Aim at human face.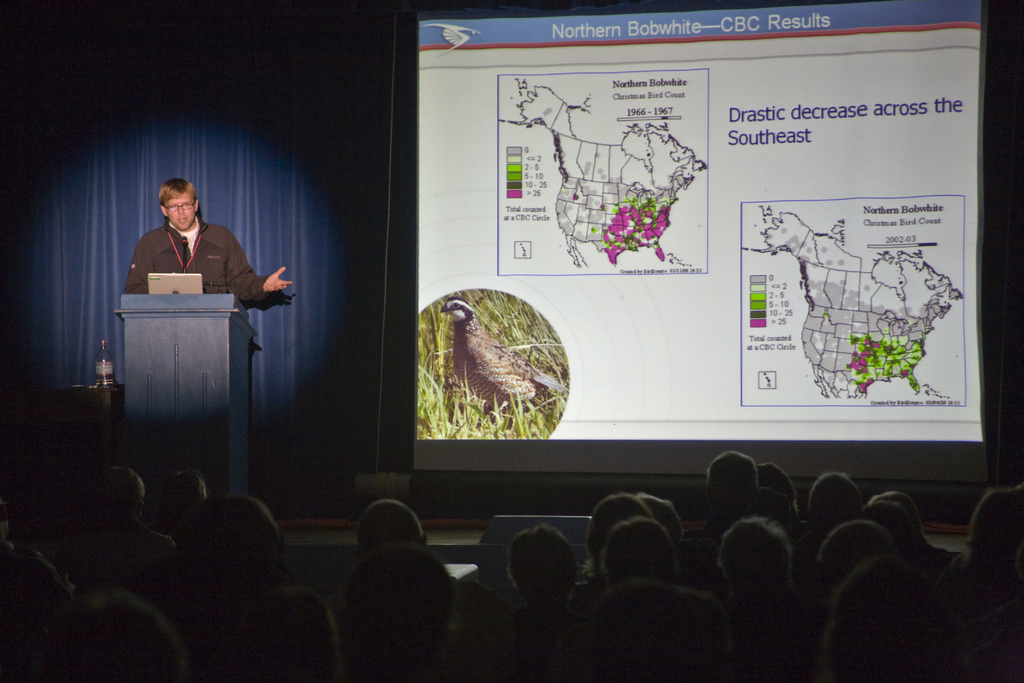
Aimed at l=162, t=195, r=196, b=234.
